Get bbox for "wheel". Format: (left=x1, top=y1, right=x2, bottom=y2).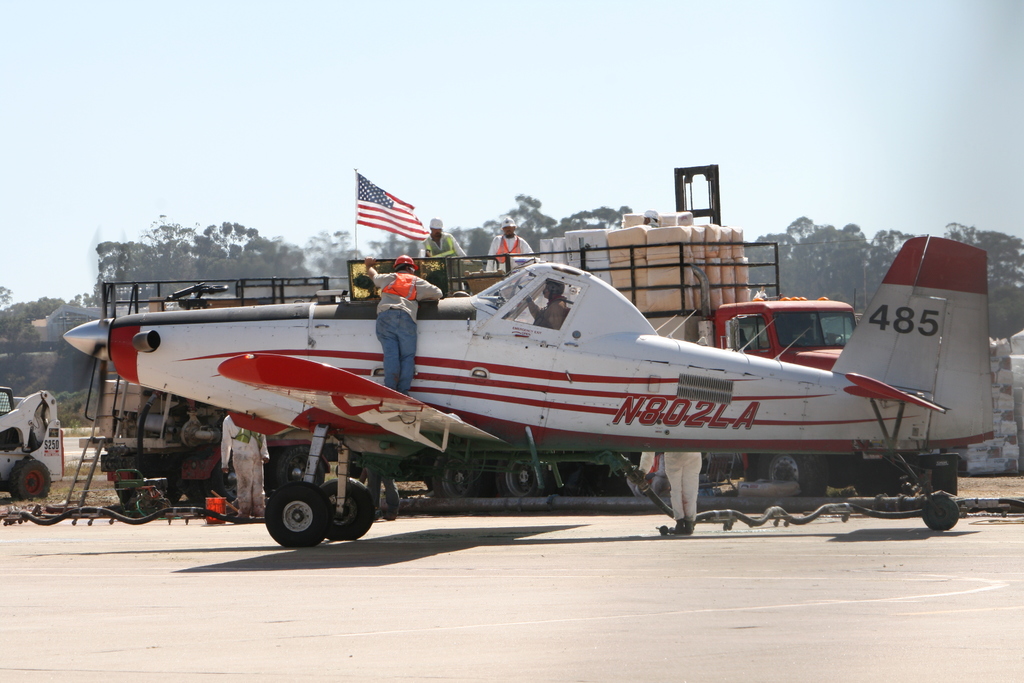
(left=322, top=477, right=374, bottom=541).
